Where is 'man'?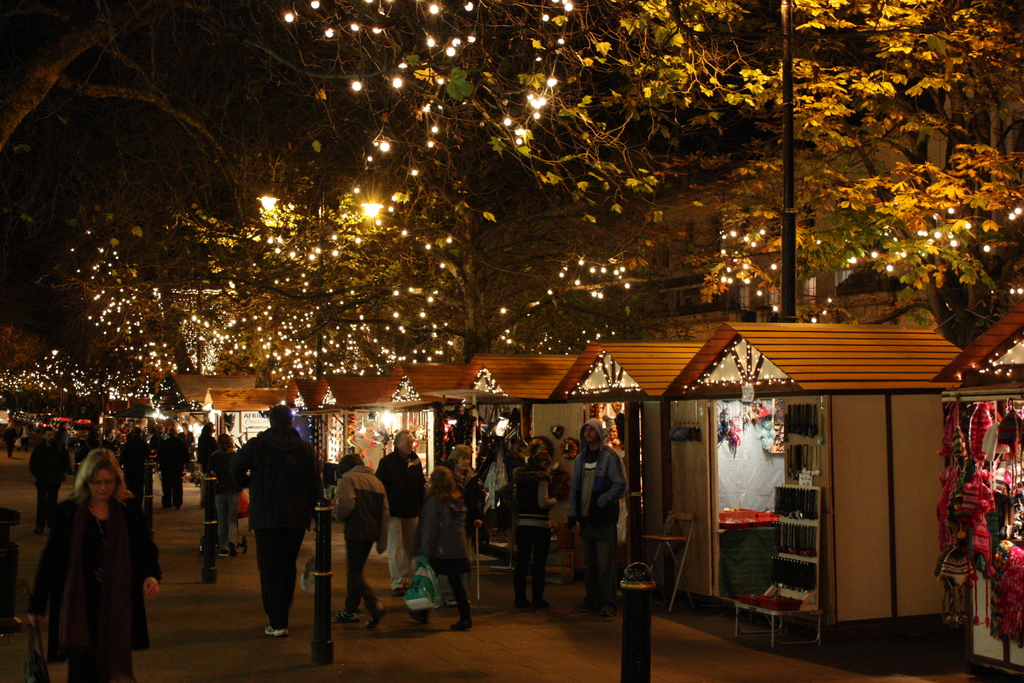
region(206, 403, 333, 632).
